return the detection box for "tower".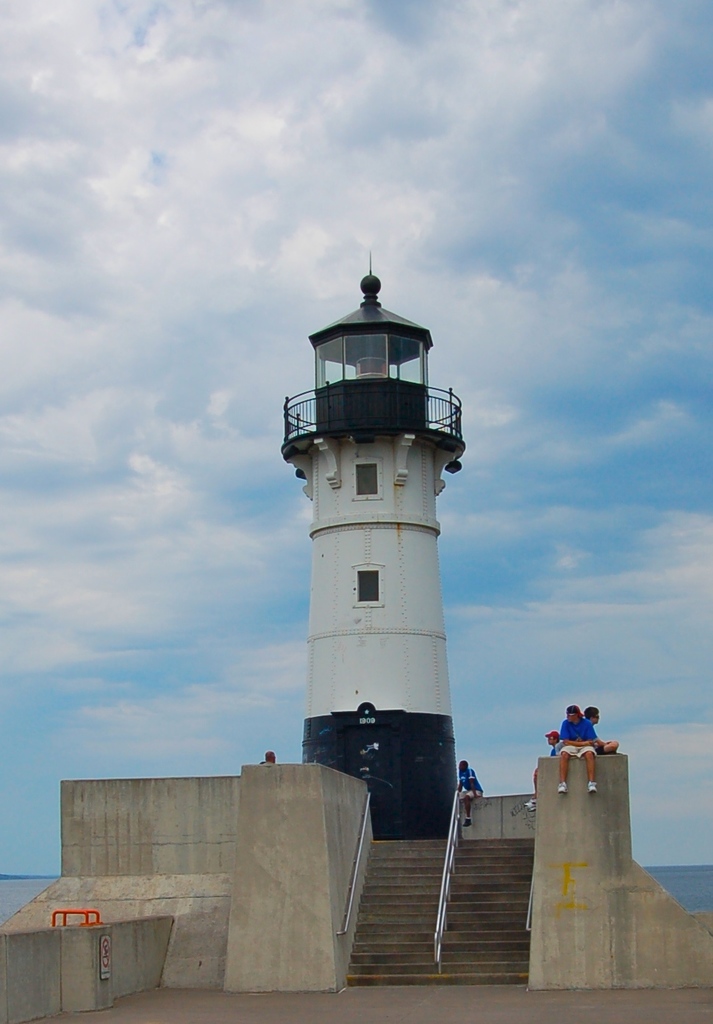
crop(268, 275, 489, 834).
